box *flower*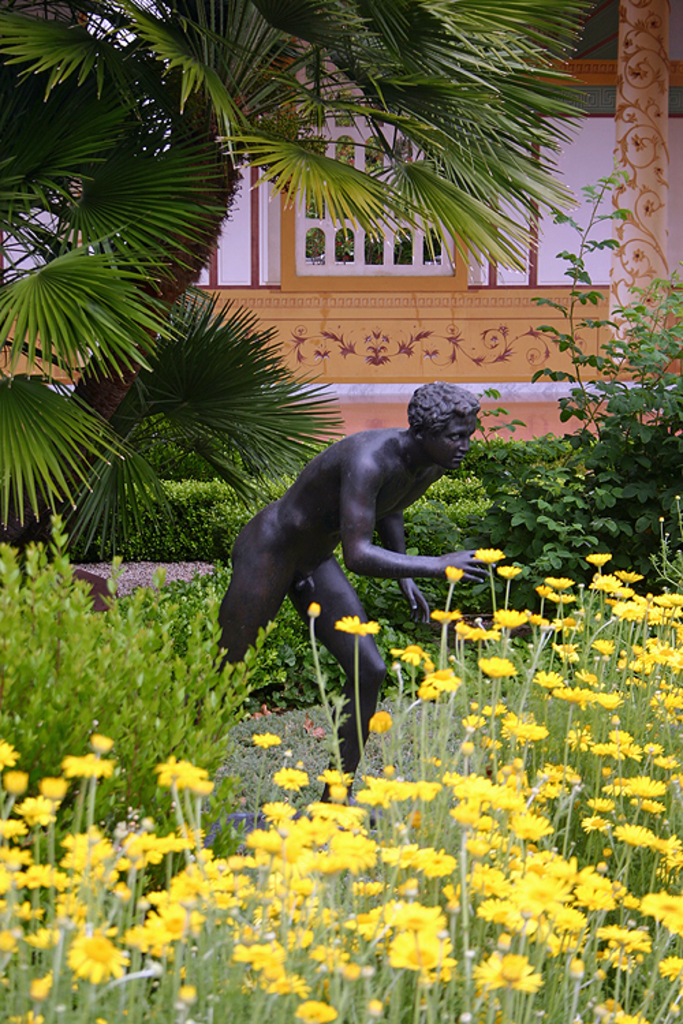
pyautogui.locateOnScreen(55, 935, 135, 998)
